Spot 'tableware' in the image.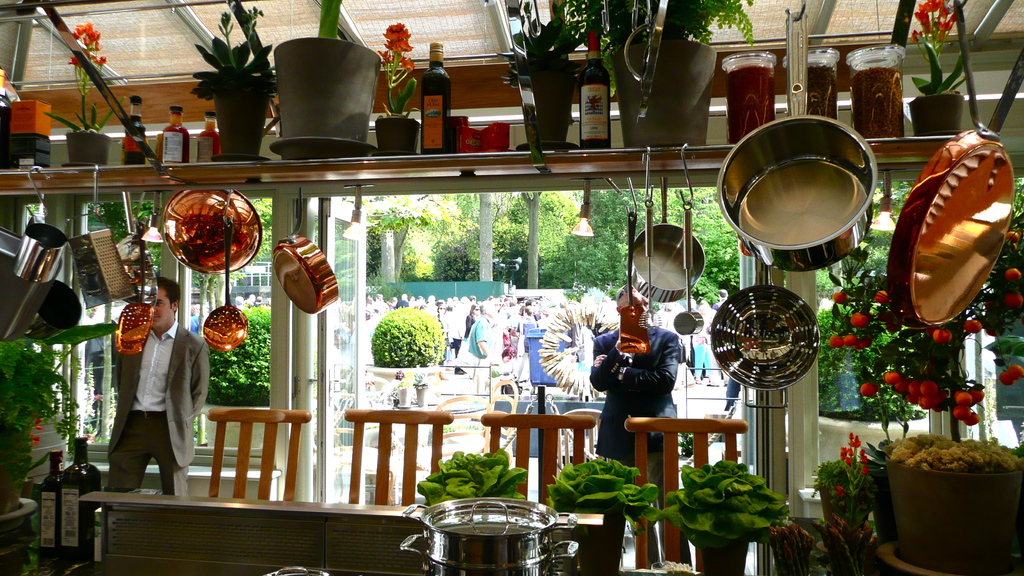
'tableware' found at l=120, t=95, r=154, b=161.
